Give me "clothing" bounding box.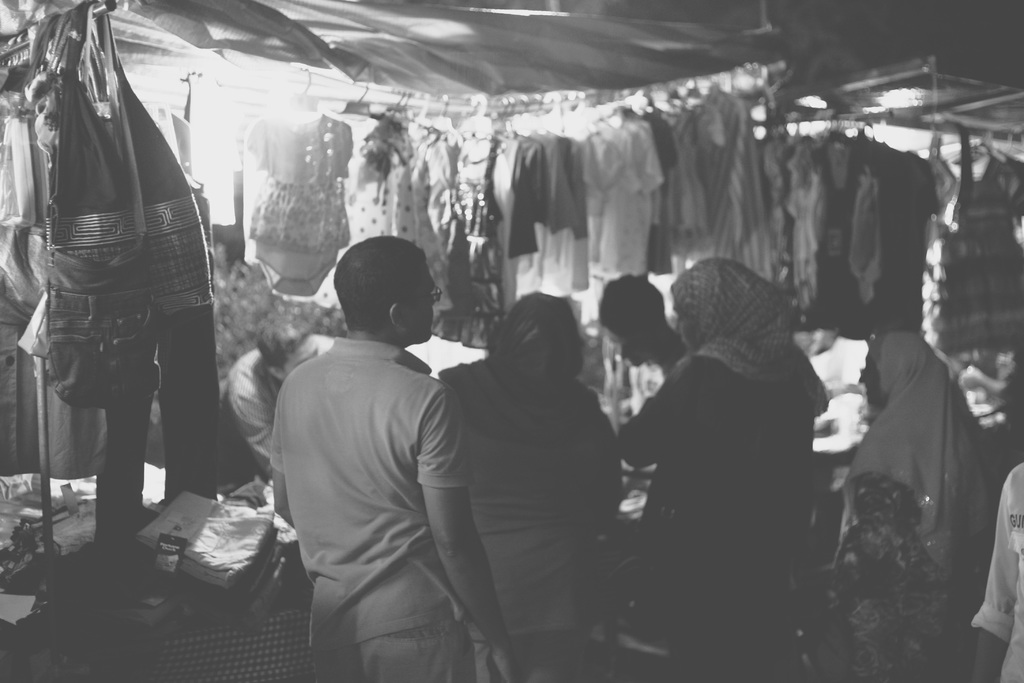
pyautogui.locateOnScreen(250, 270, 529, 667).
